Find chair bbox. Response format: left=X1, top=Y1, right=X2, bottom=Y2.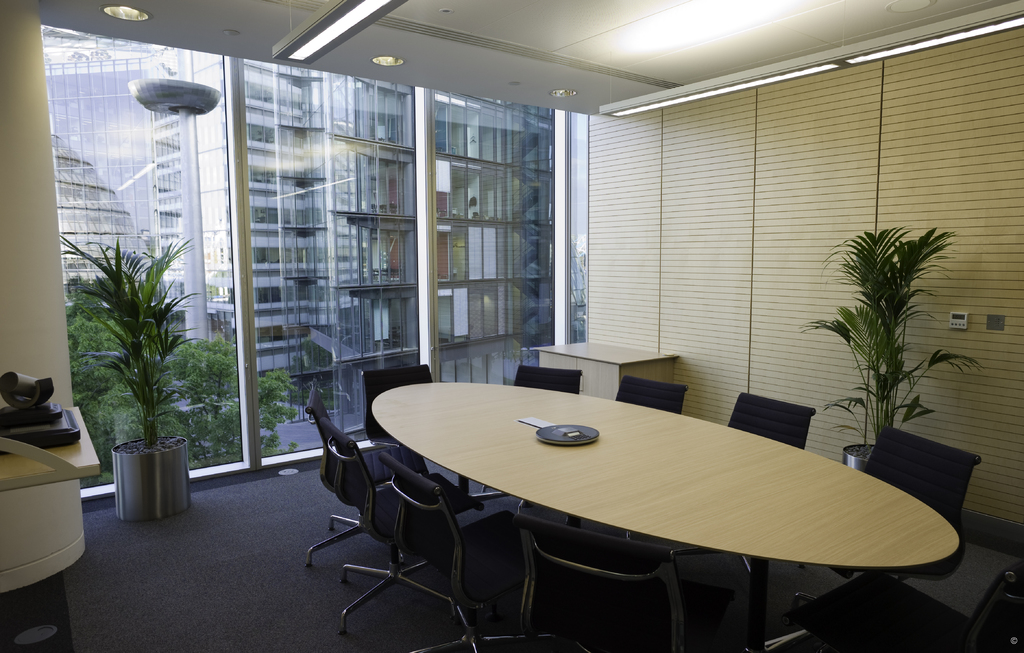
left=794, top=570, right=1023, bottom=652.
